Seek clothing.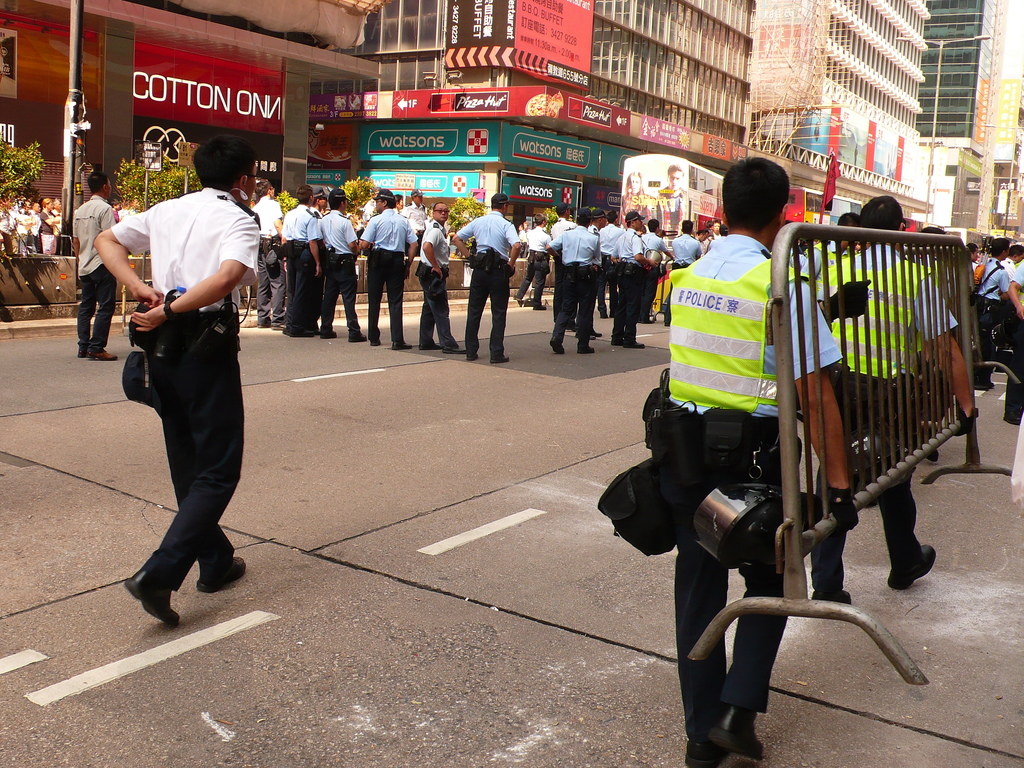
(668,233,844,740).
